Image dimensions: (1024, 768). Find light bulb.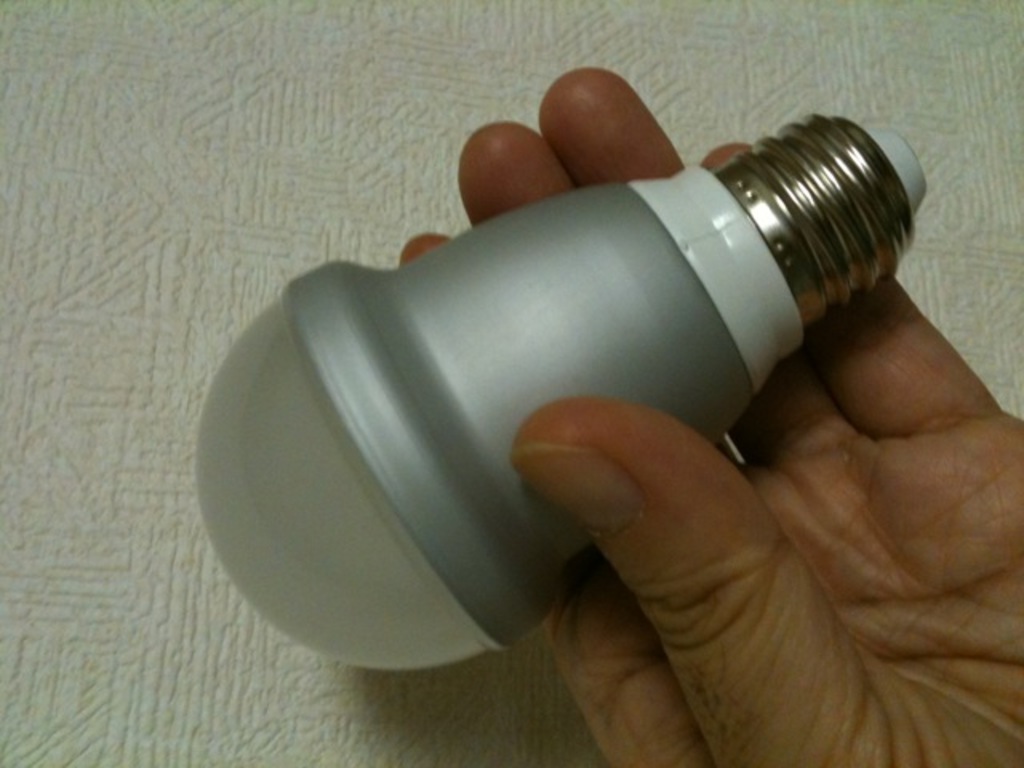
bbox(232, 85, 907, 650).
